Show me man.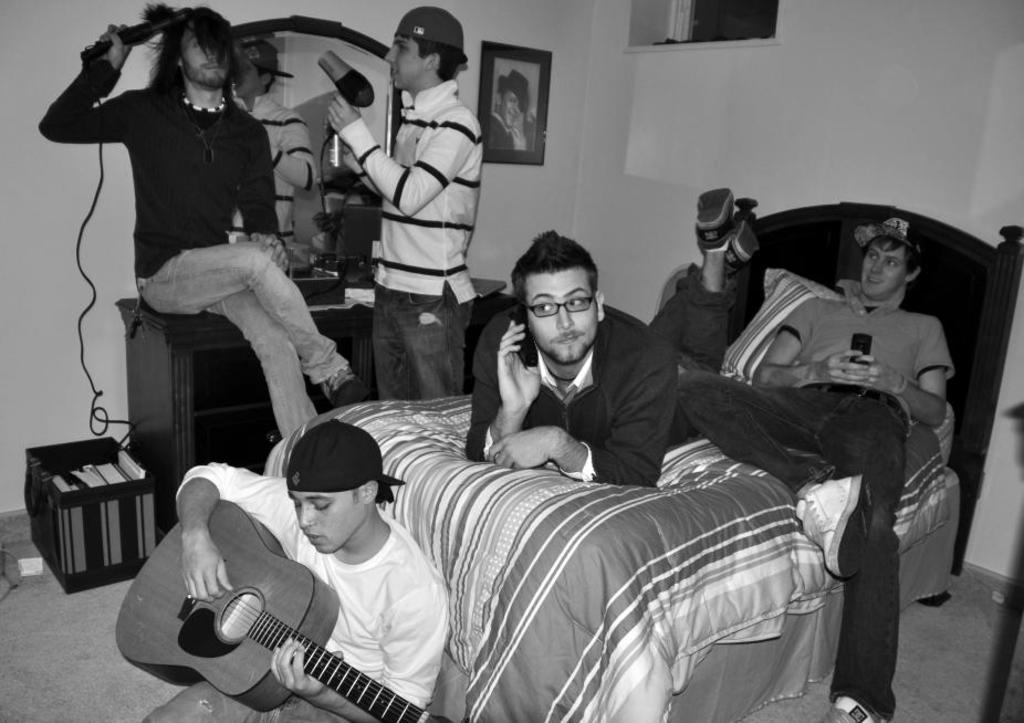
man is here: {"x1": 466, "y1": 231, "x2": 677, "y2": 489}.
